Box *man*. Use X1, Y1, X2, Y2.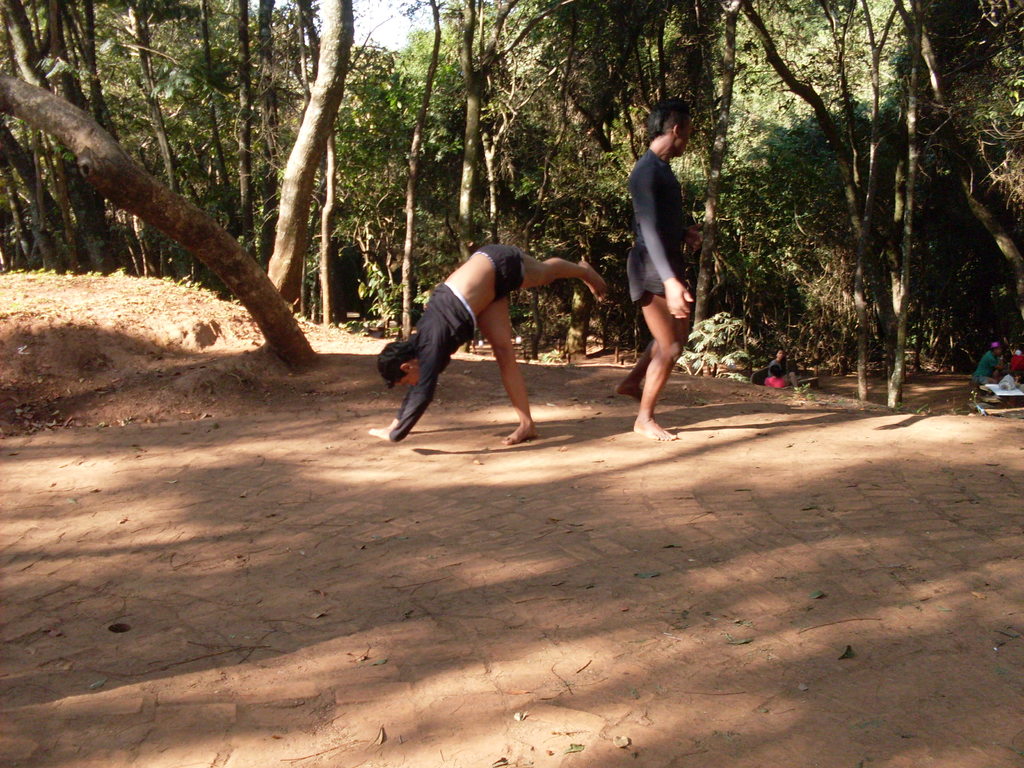
619, 94, 697, 439.
